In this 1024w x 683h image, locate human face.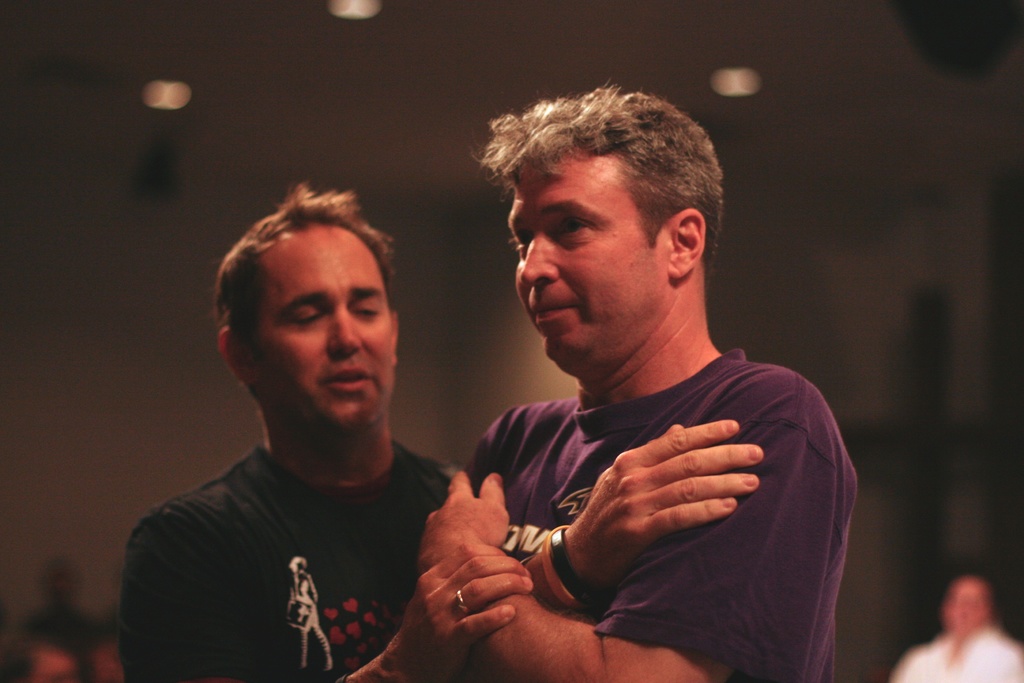
Bounding box: {"left": 950, "top": 588, "right": 988, "bottom": 638}.
